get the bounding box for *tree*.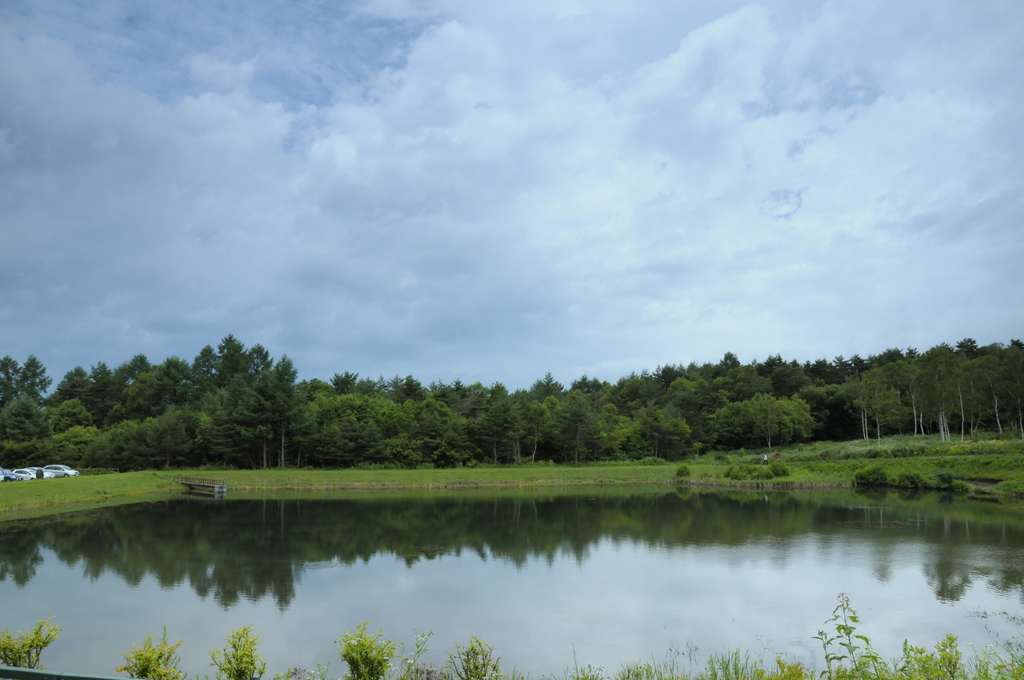
(52,431,90,469).
